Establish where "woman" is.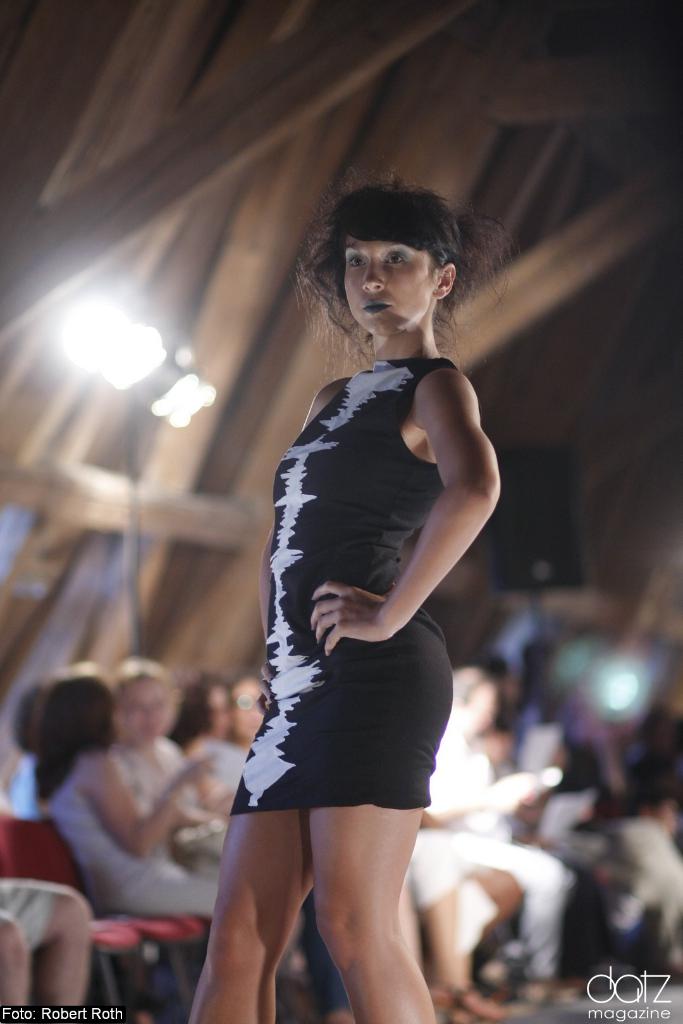
Established at box=[113, 662, 245, 876].
